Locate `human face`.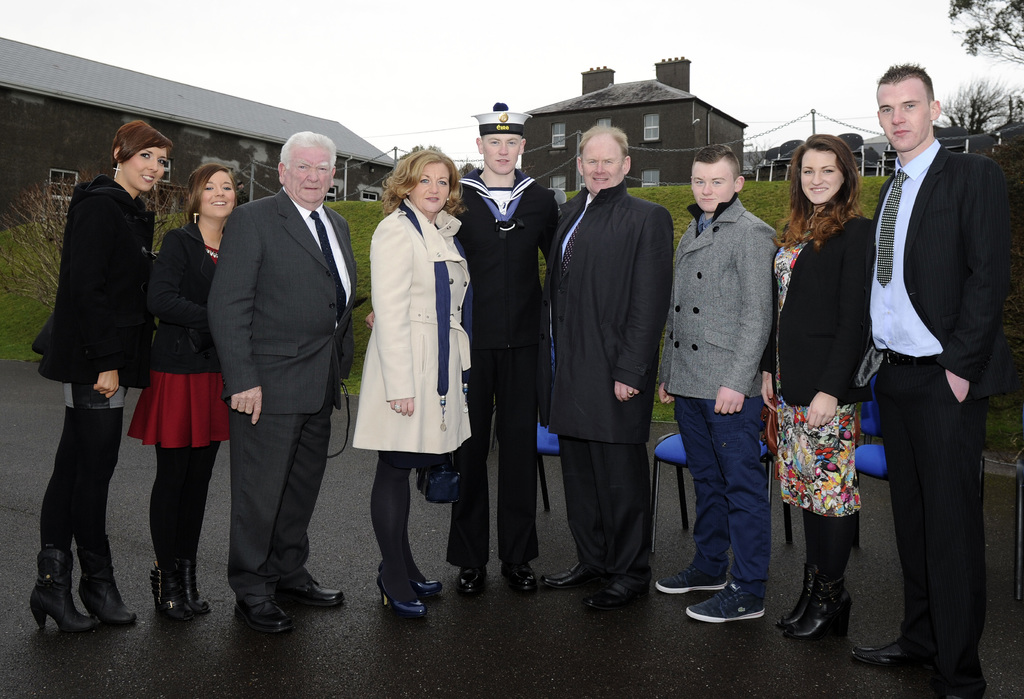
Bounding box: <box>119,149,166,197</box>.
